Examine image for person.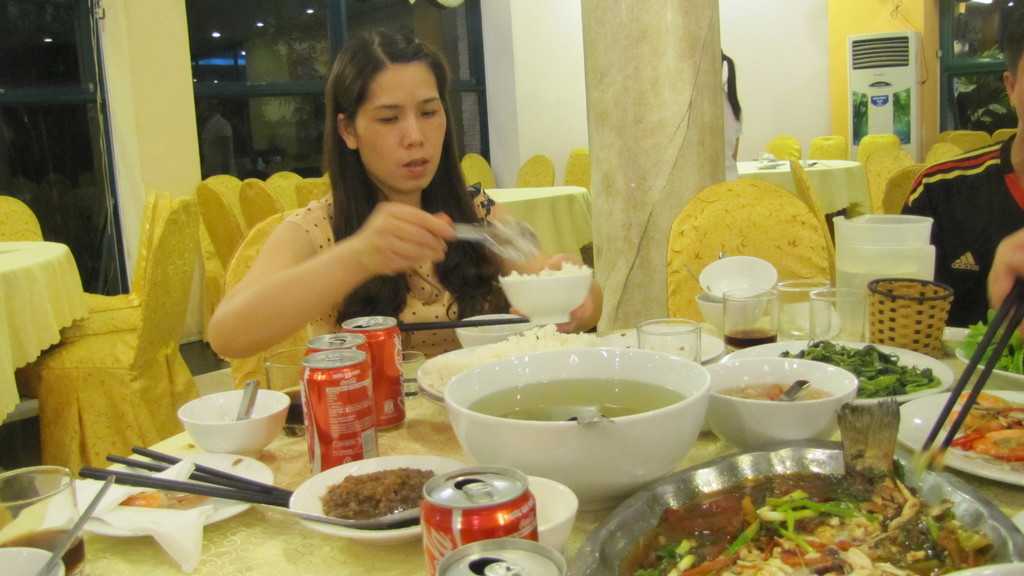
Examination result: x1=208 y1=29 x2=605 y2=360.
